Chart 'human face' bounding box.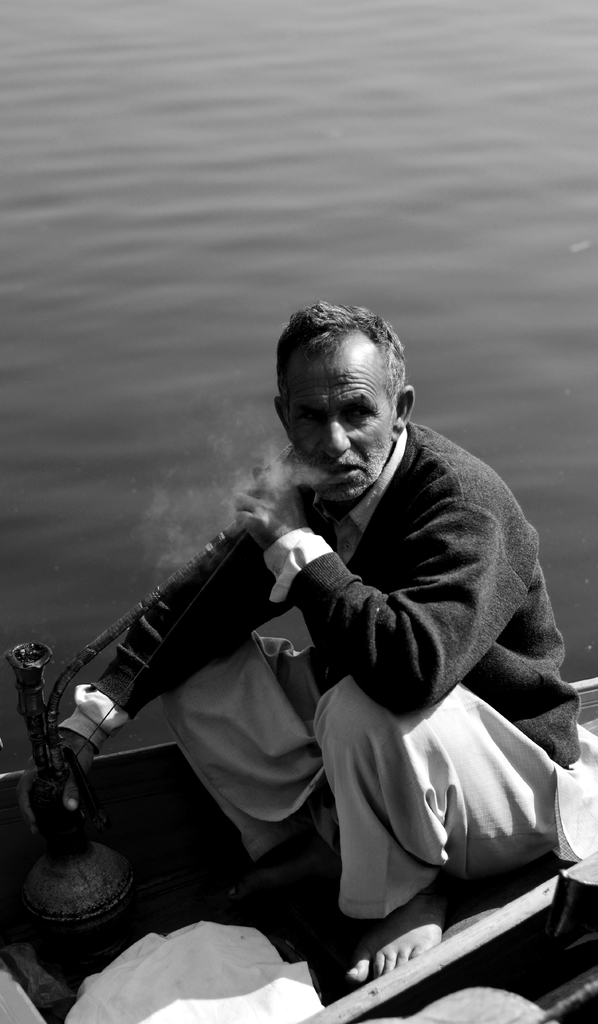
Charted: pyautogui.locateOnScreen(276, 328, 395, 500).
